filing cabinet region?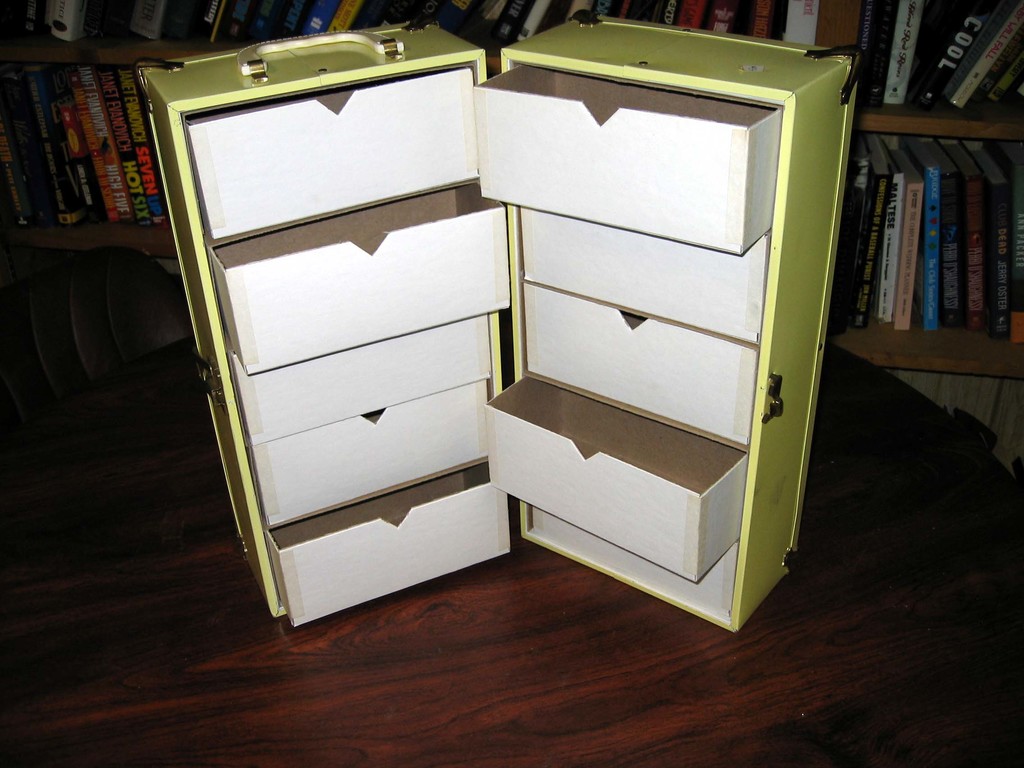
(195, 49, 935, 642)
